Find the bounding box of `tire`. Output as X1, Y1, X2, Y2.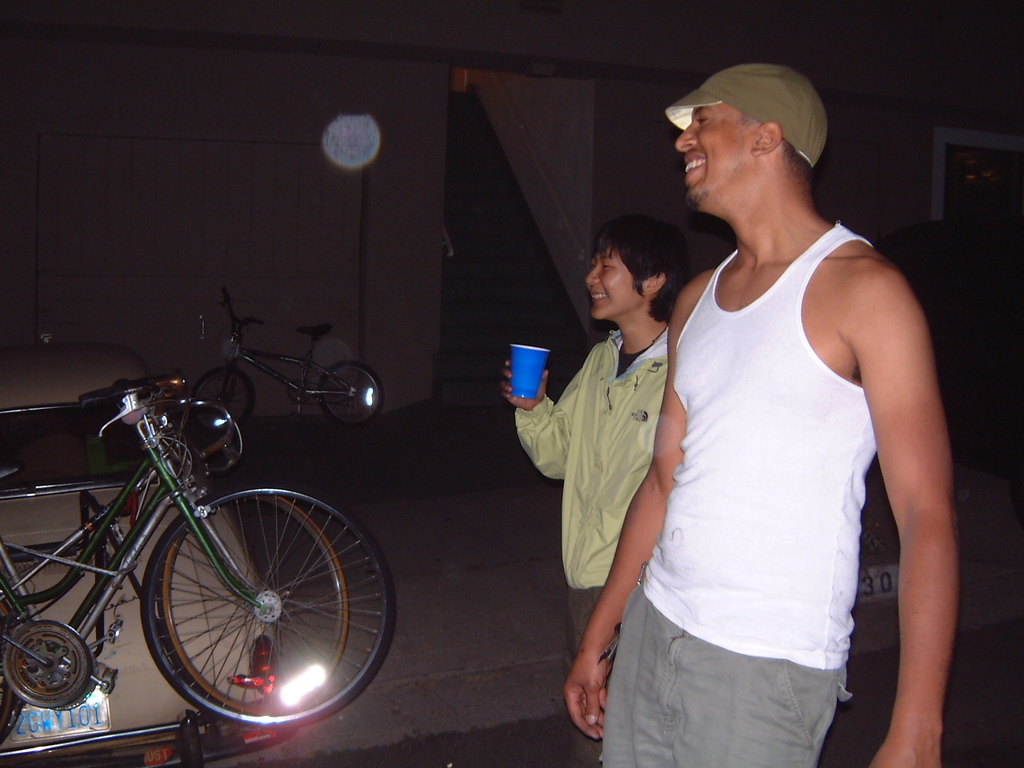
0, 602, 16, 742.
